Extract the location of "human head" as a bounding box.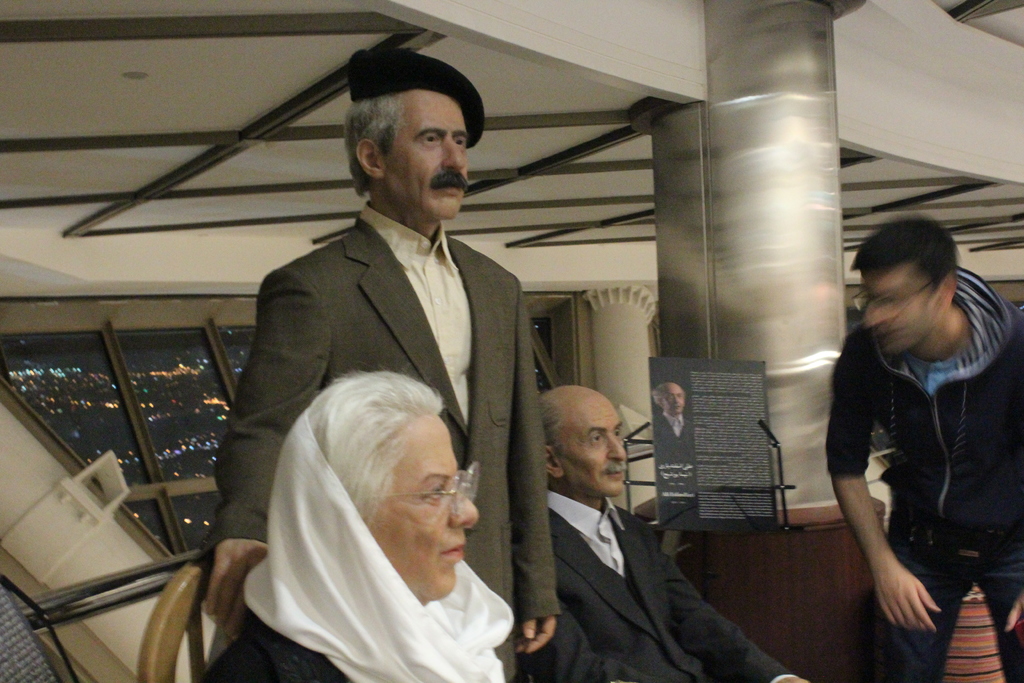
region(331, 47, 483, 213).
